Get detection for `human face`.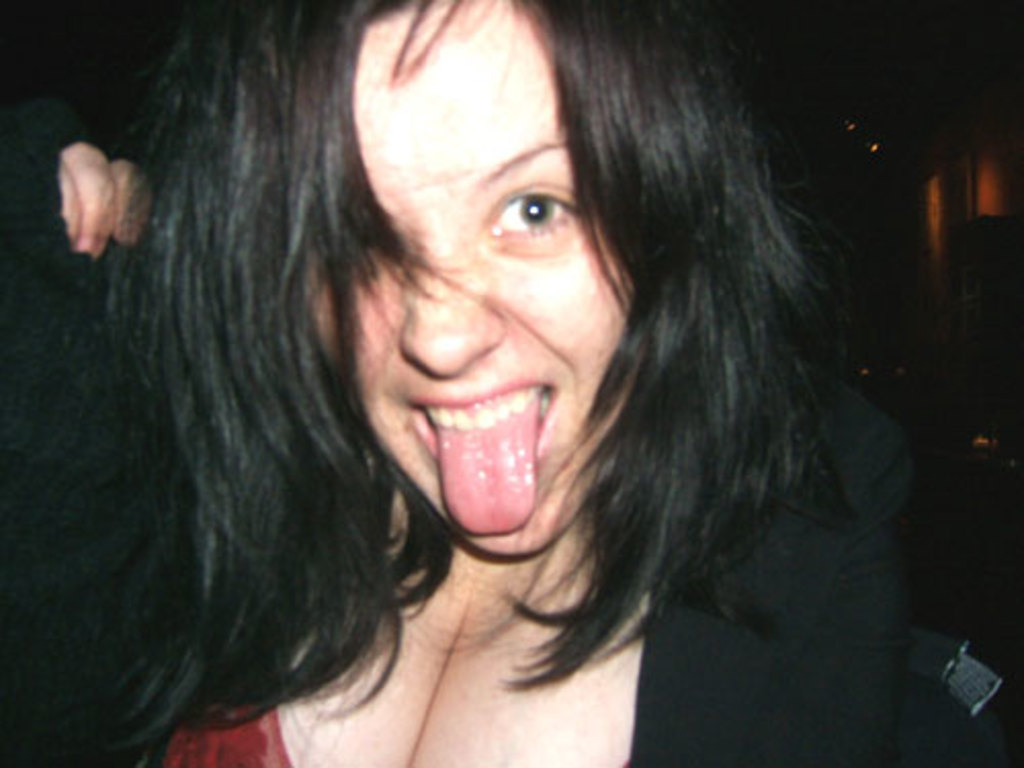
Detection: l=303, t=0, r=657, b=561.
